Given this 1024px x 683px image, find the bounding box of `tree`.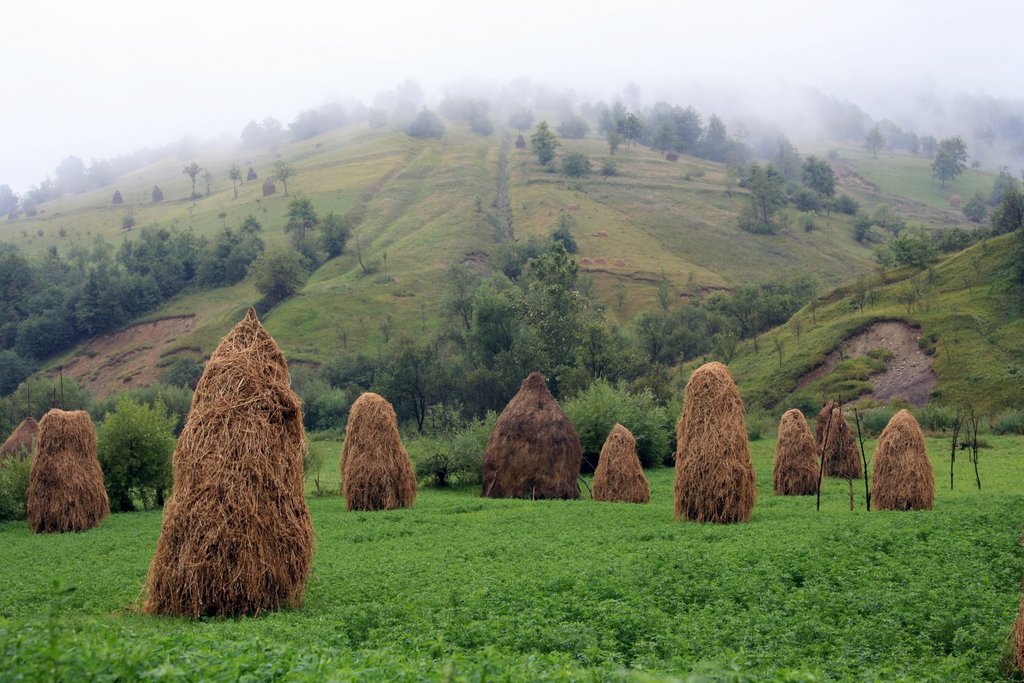
region(618, 111, 642, 150).
